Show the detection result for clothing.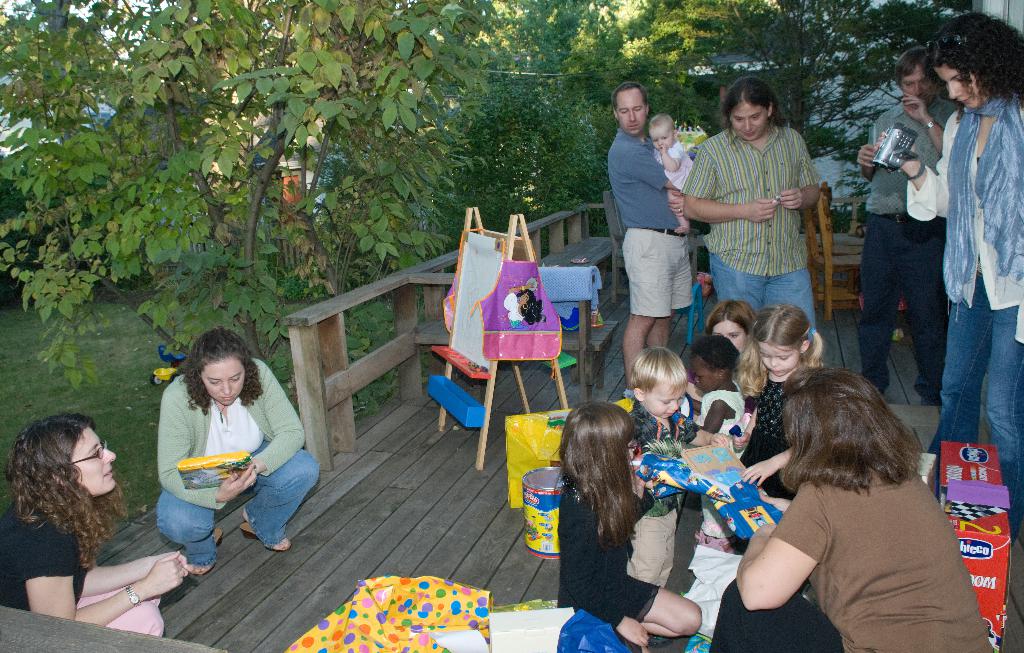
{"left": 559, "top": 471, "right": 676, "bottom": 631}.
